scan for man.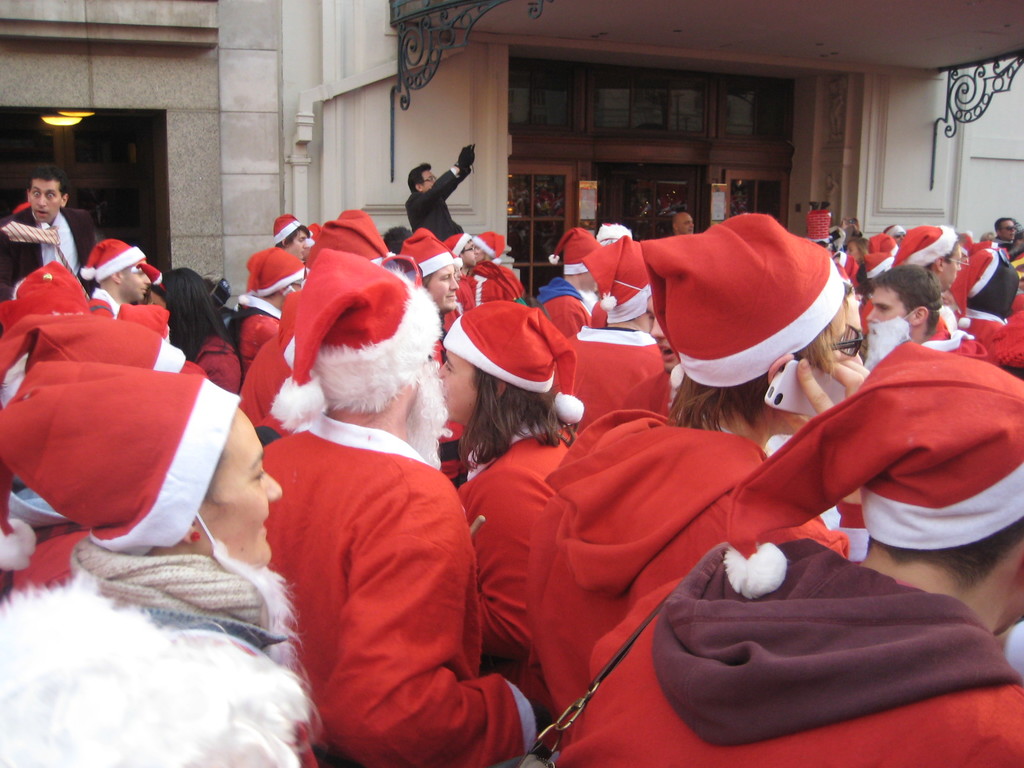
Scan result: left=412, top=244, right=461, bottom=335.
